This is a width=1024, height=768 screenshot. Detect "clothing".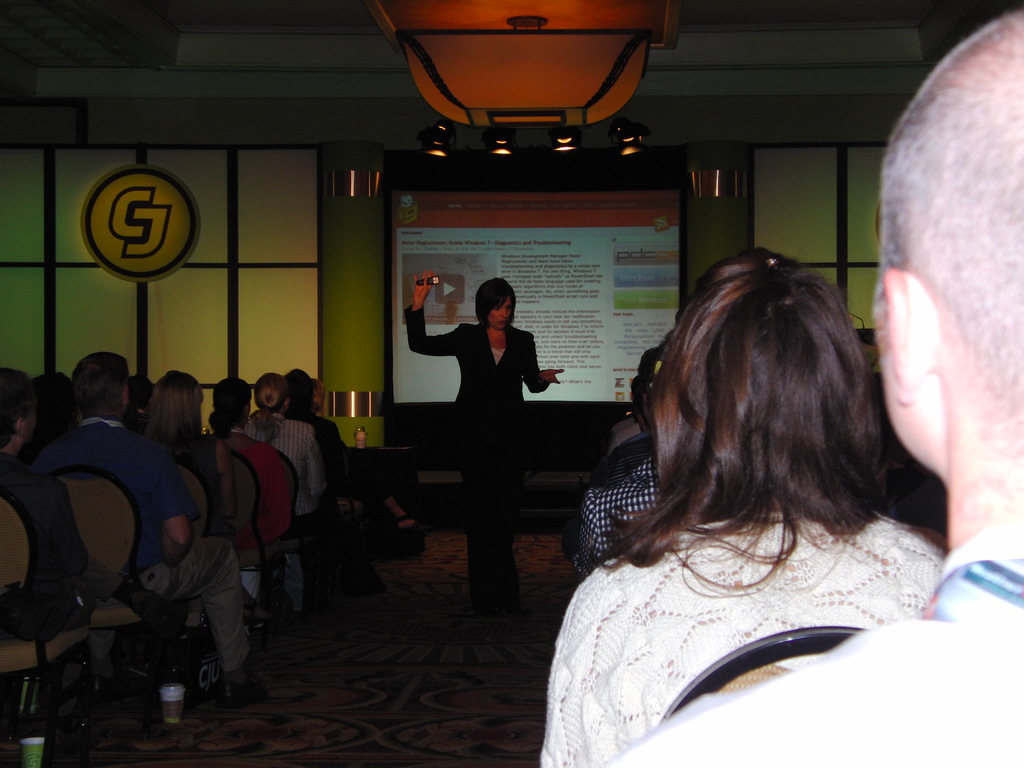
region(548, 521, 944, 767).
